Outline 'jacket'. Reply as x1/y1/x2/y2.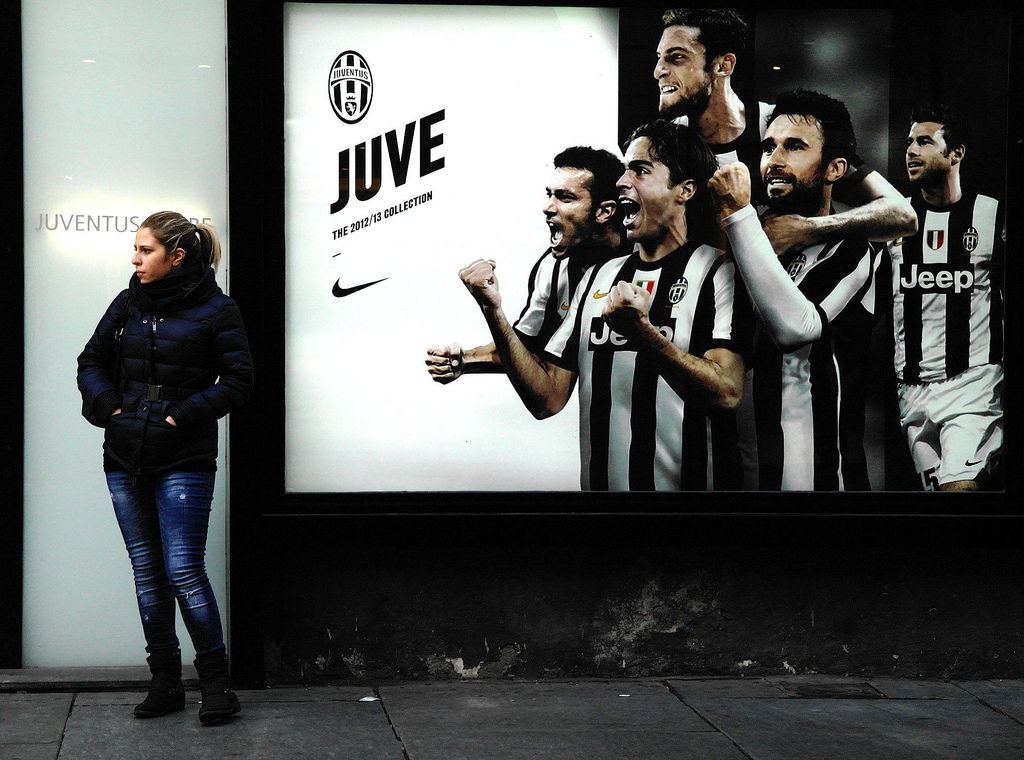
72/218/244/486.
